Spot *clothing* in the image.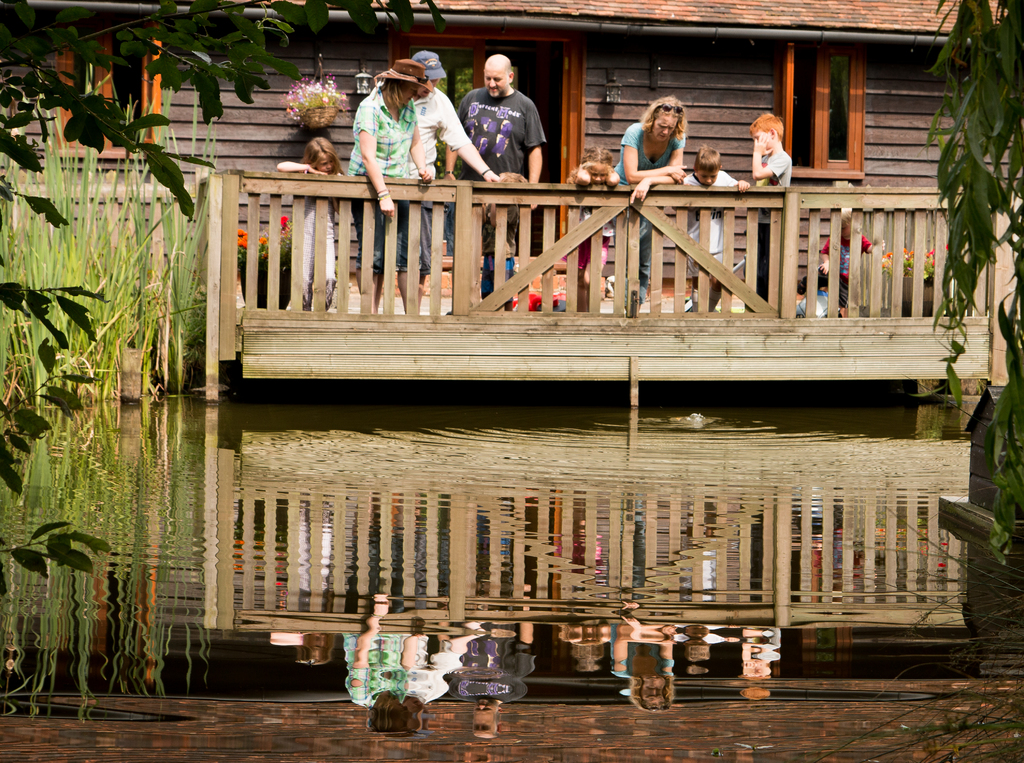
*clothing* found at bbox=(399, 92, 458, 271).
